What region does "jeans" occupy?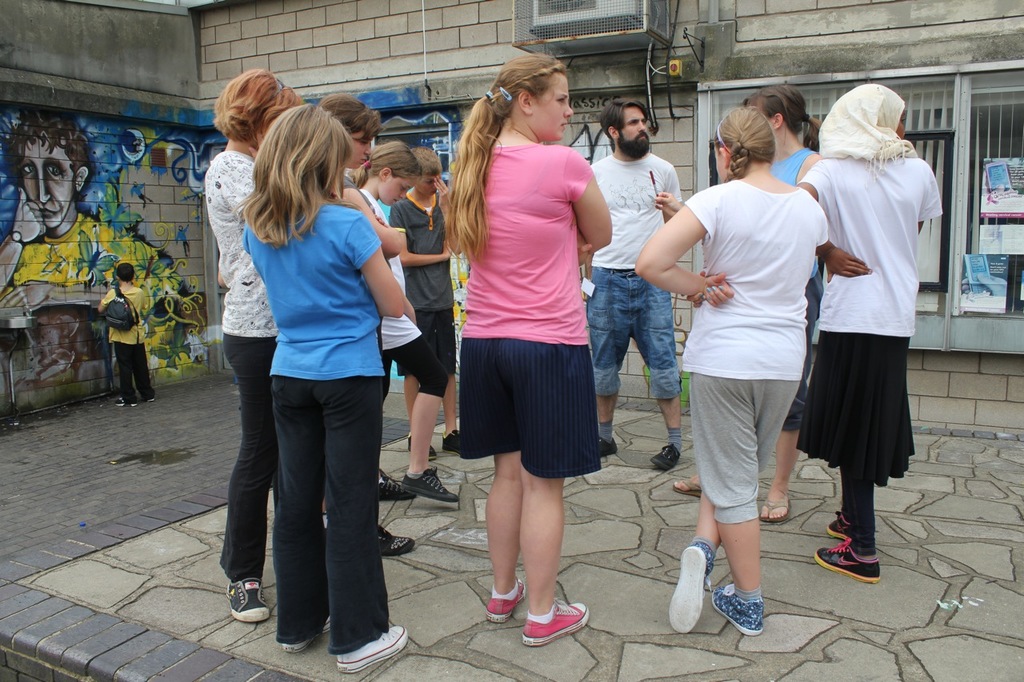
bbox=(586, 265, 681, 404).
